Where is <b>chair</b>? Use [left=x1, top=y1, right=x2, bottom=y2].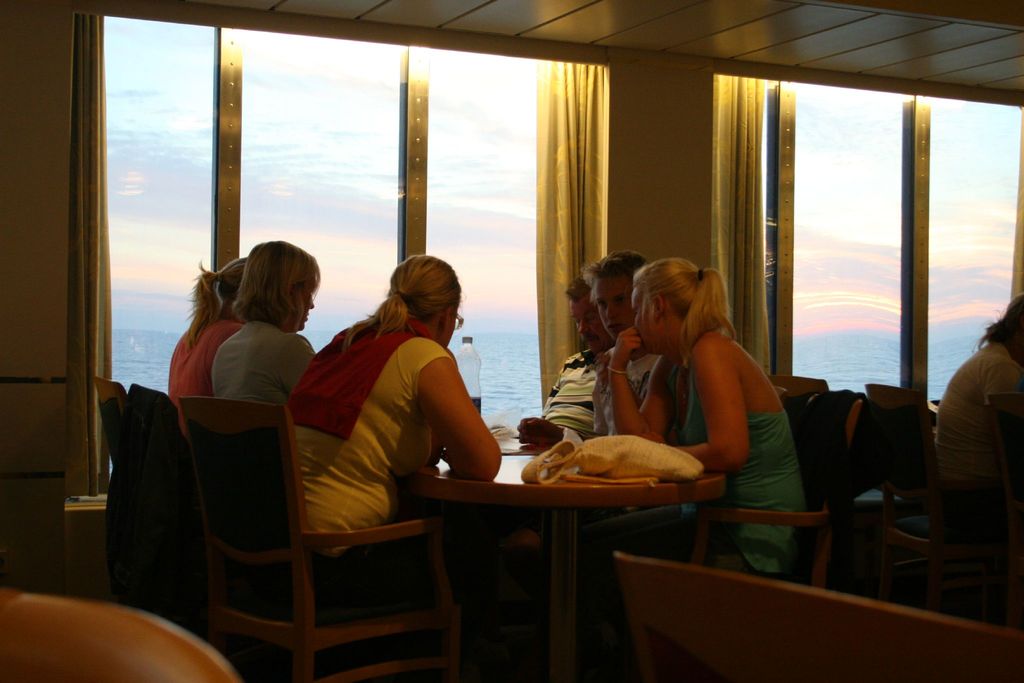
[left=764, top=372, right=902, bottom=601].
